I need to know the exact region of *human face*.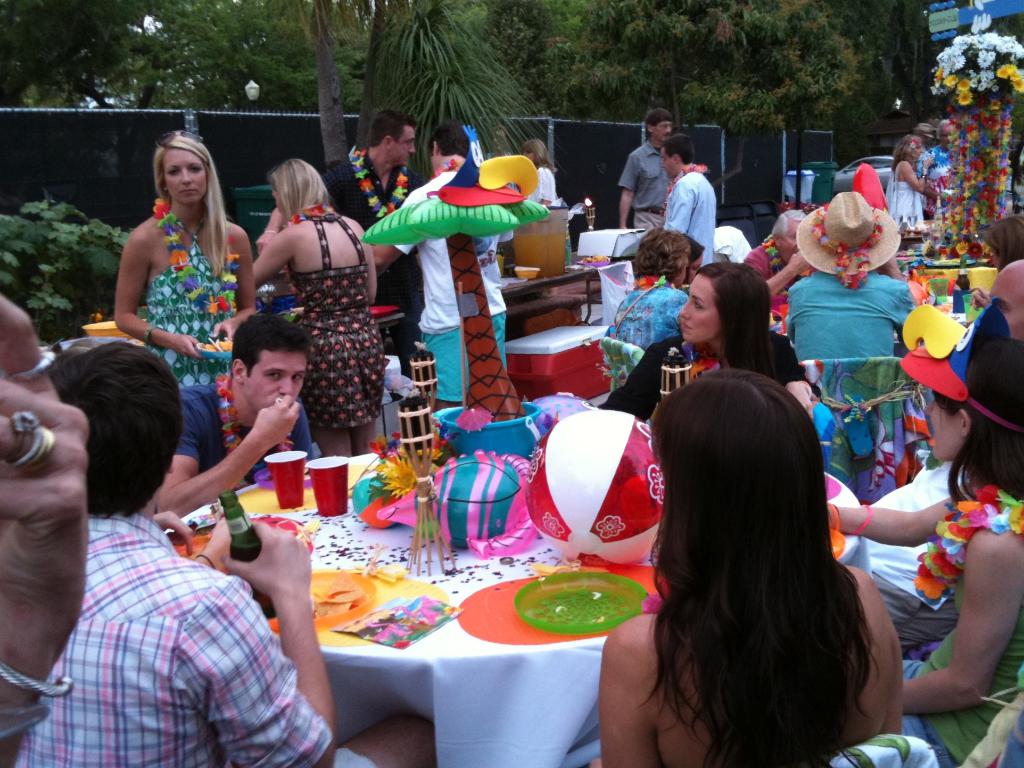
Region: (left=925, top=393, right=964, bottom=454).
